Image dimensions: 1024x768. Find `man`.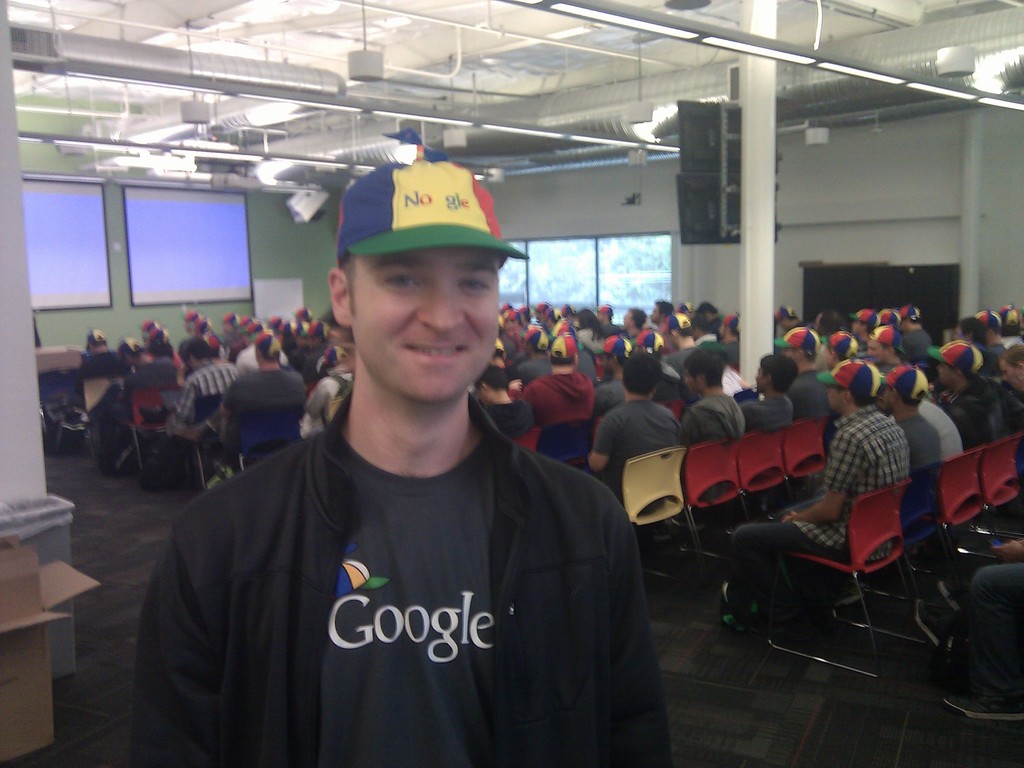
crop(728, 349, 795, 486).
